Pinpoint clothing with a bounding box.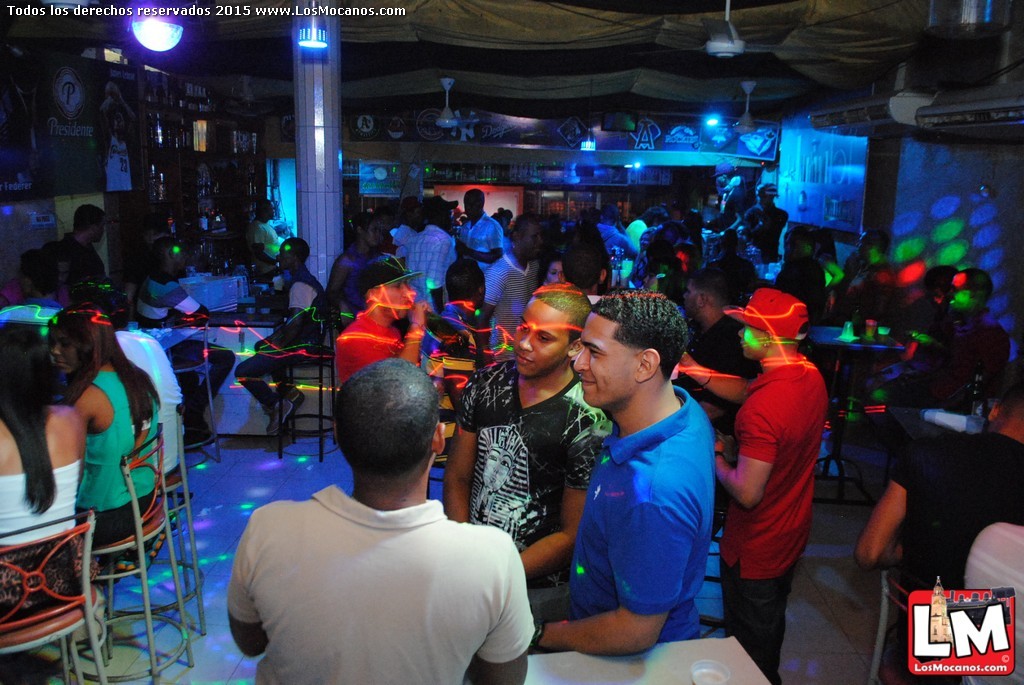
box(567, 387, 720, 641).
